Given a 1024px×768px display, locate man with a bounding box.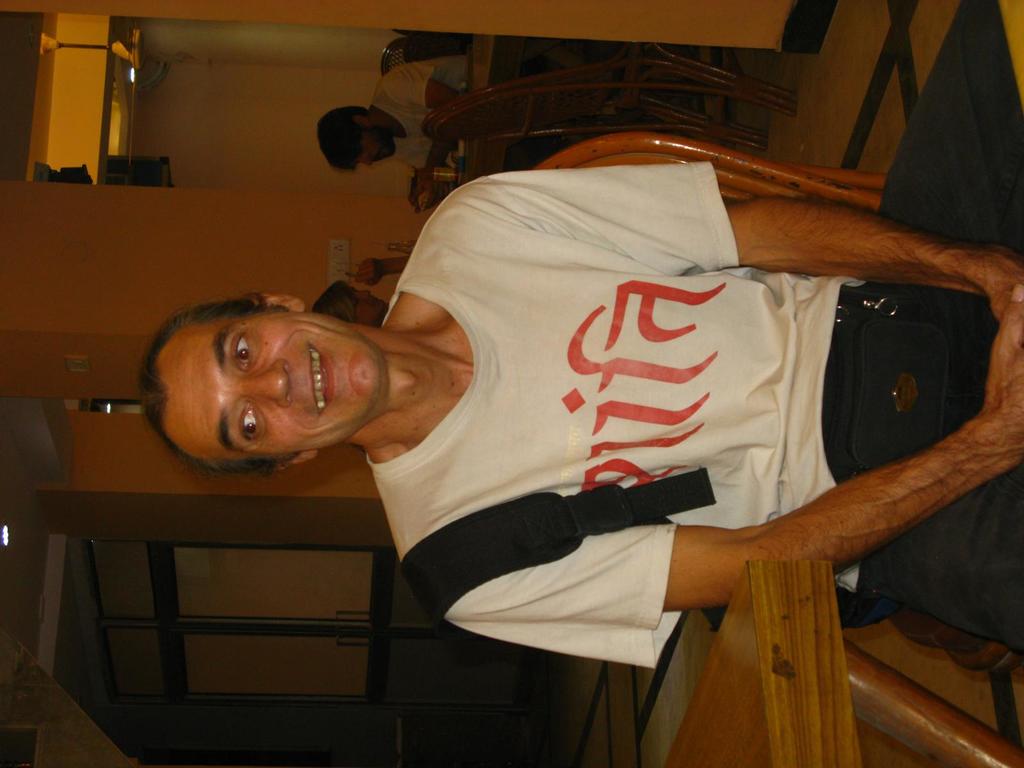
Located: locate(318, 60, 468, 173).
